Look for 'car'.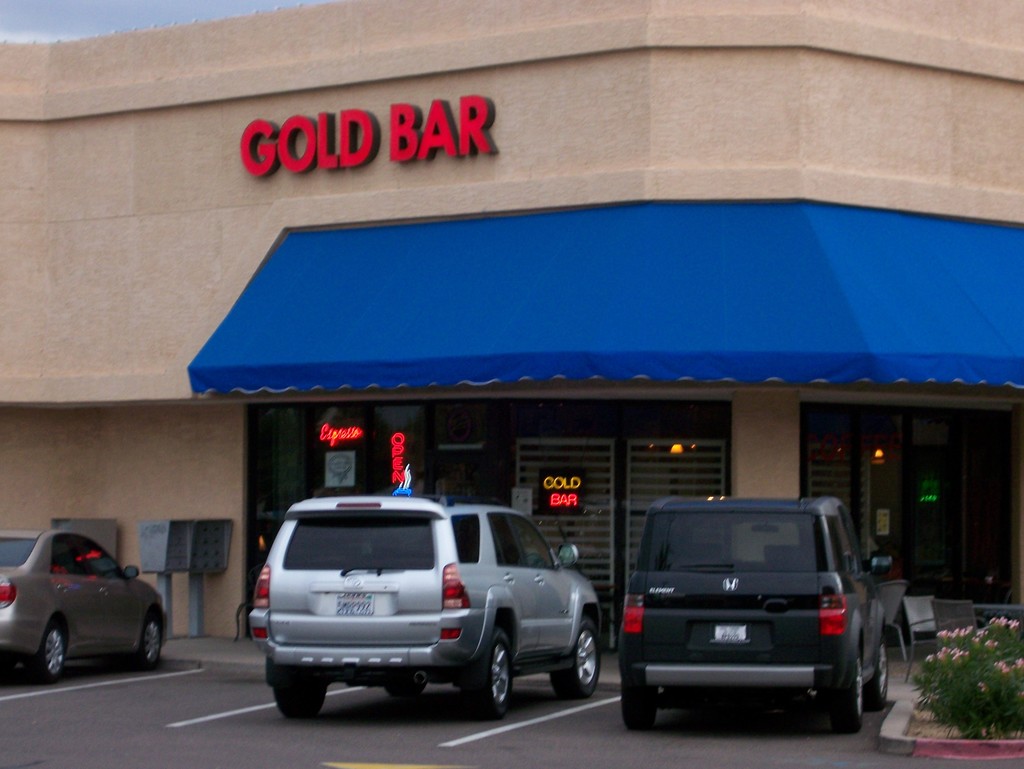
Found: (left=0, top=529, right=170, bottom=678).
